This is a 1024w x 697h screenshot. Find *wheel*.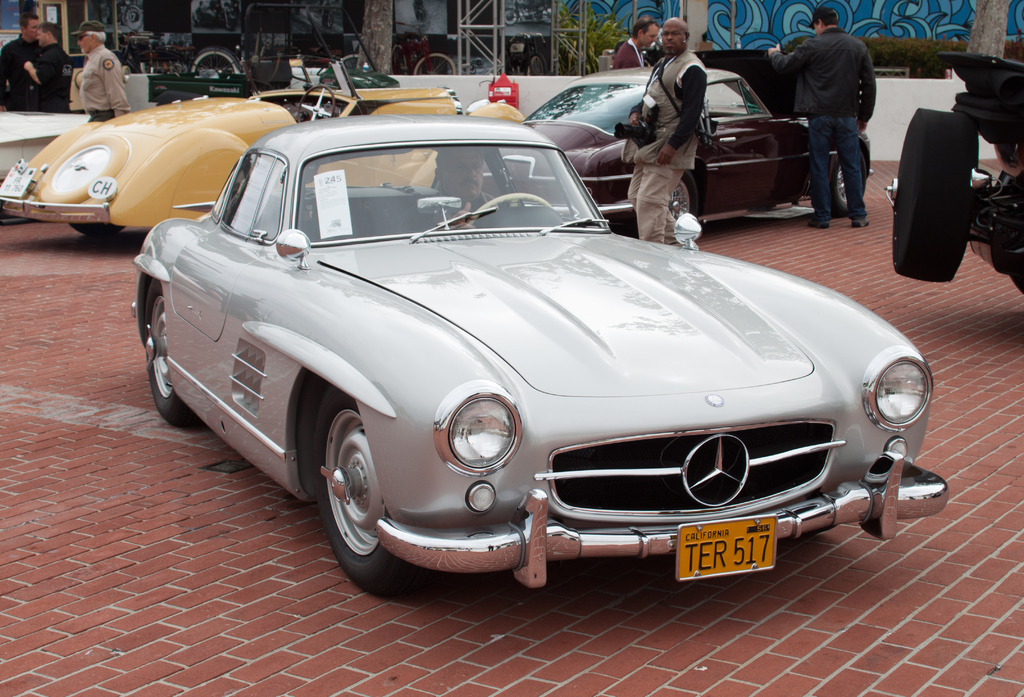
Bounding box: (left=410, top=54, right=458, bottom=76).
